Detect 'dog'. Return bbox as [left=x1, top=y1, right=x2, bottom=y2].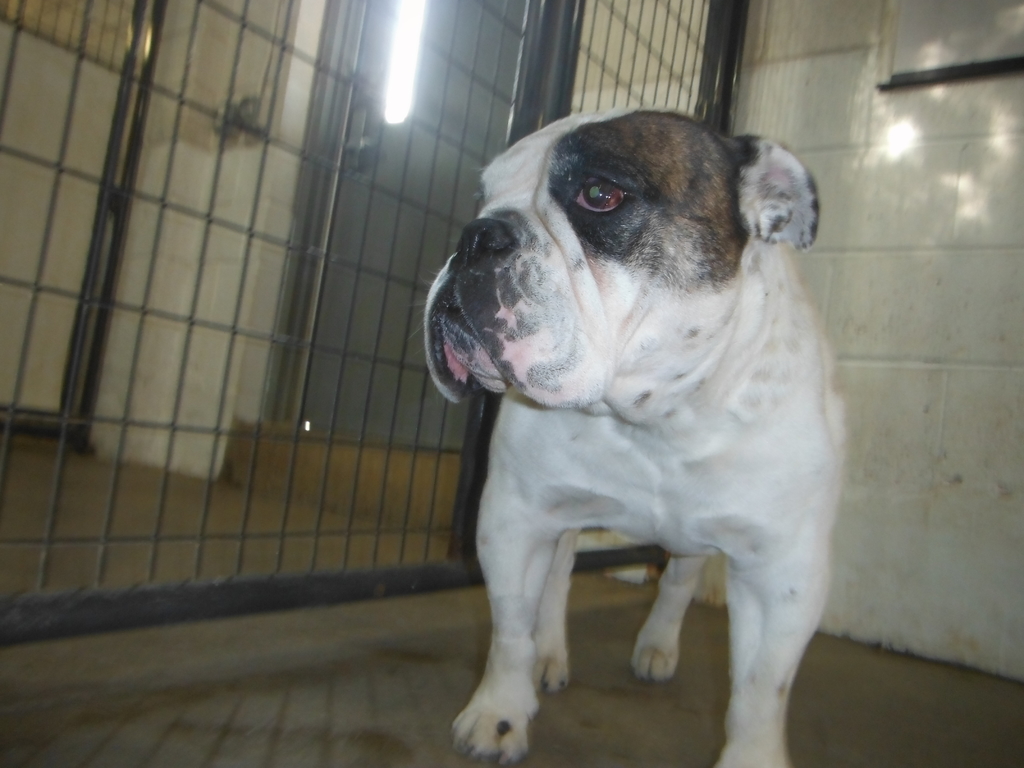
[left=420, top=108, right=851, bottom=767].
